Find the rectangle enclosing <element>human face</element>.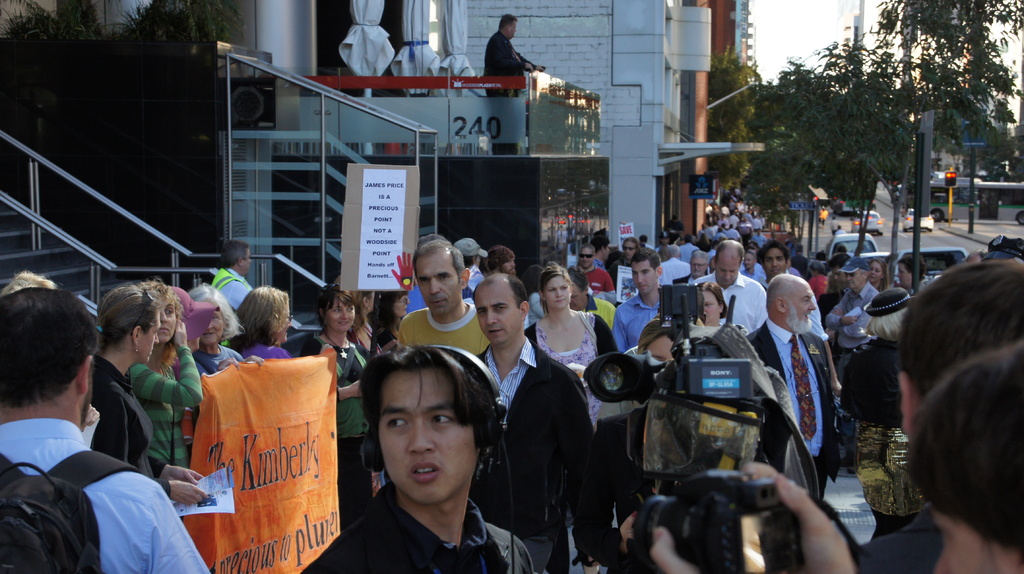
<box>580,249,593,269</box>.
